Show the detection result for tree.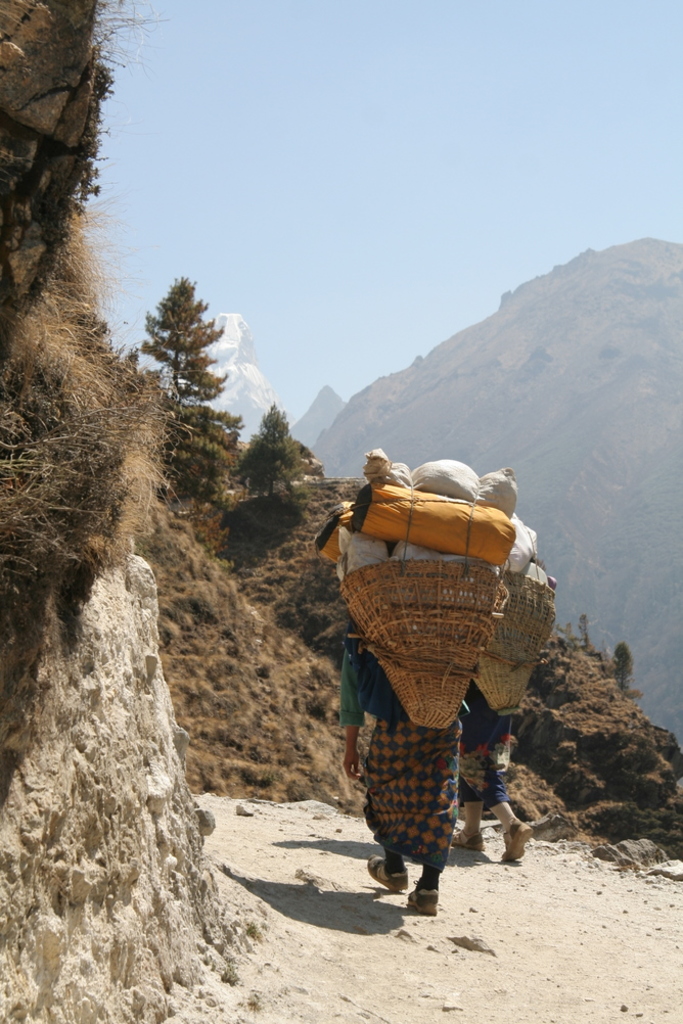
<region>249, 413, 298, 485</region>.
